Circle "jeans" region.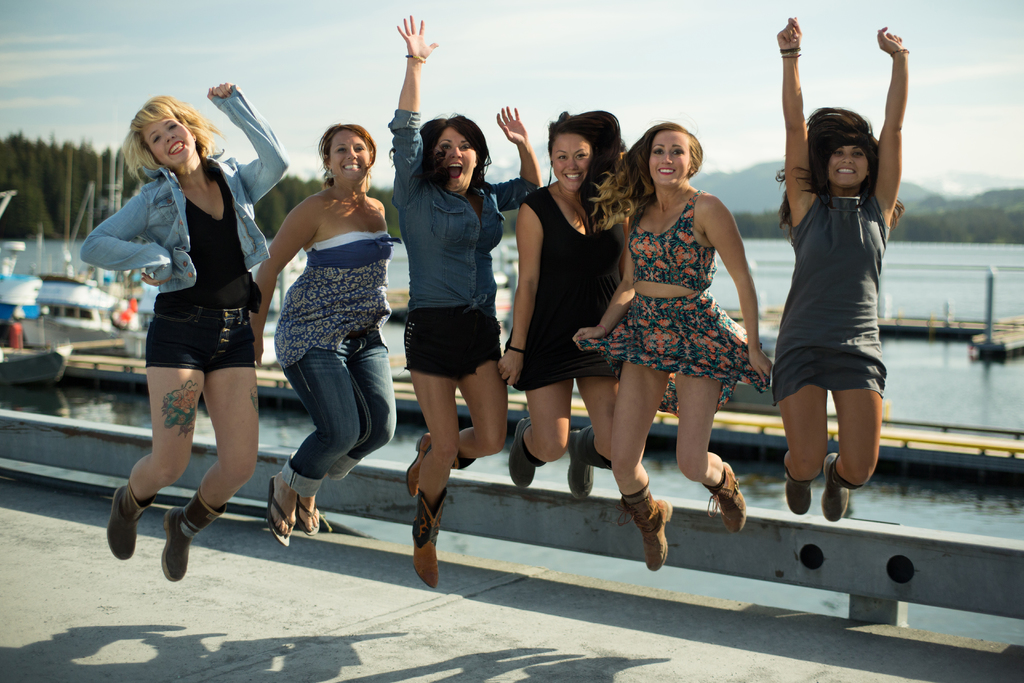
Region: Rect(260, 330, 393, 516).
